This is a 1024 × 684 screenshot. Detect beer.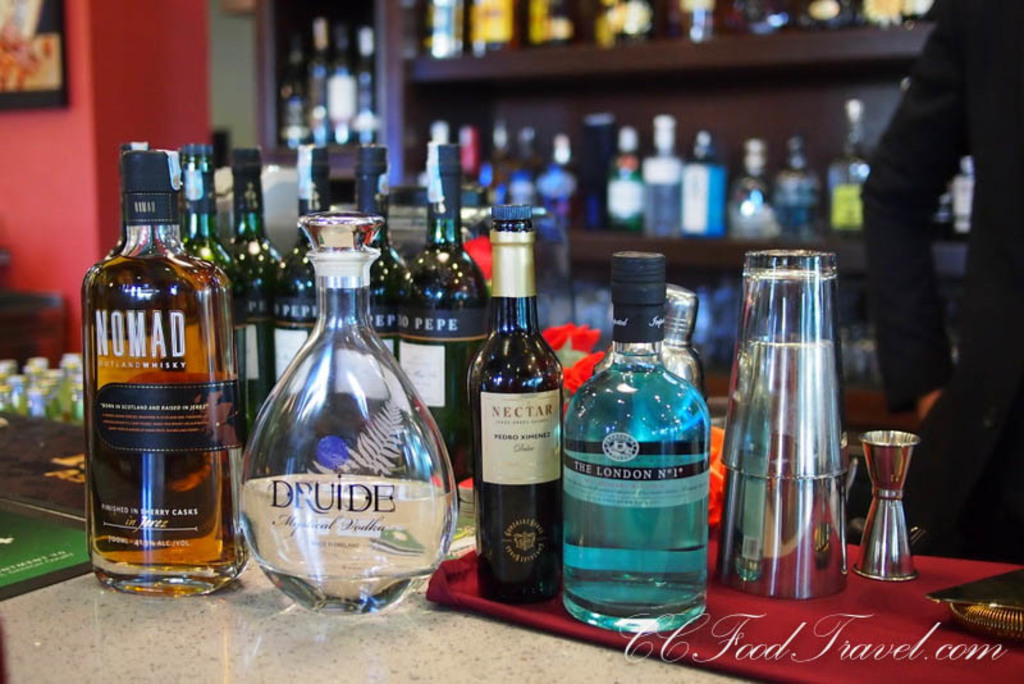
<box>553,242,717,642</box>.
